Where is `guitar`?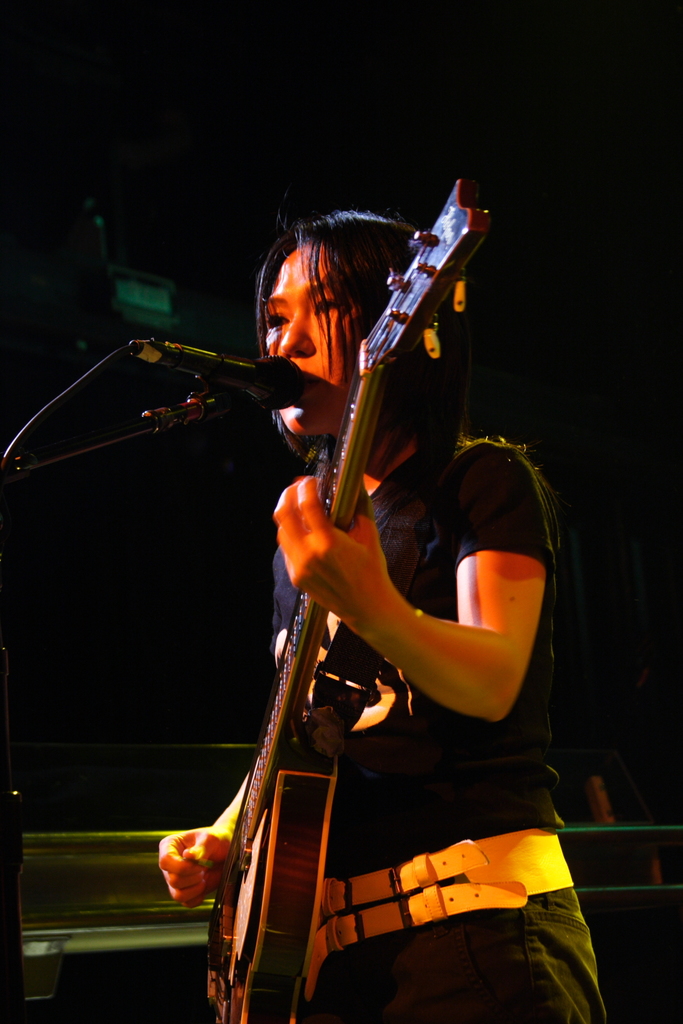
199,168,491,1023.
